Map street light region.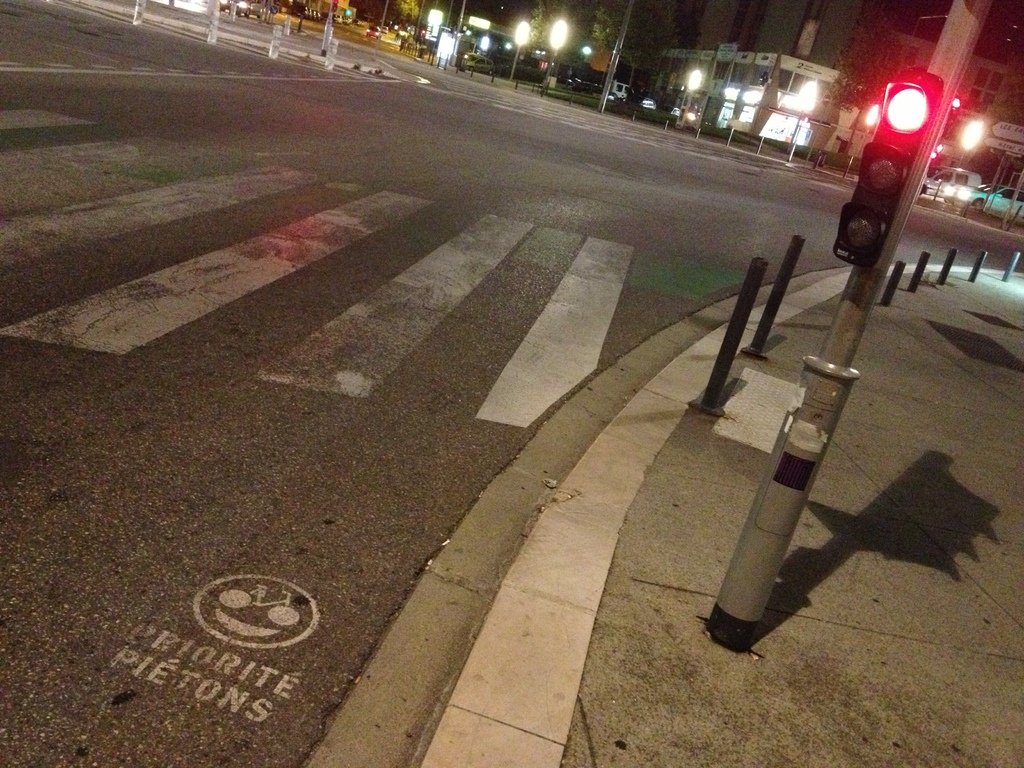
Mapped to crop(788, 76, 820, 157).
